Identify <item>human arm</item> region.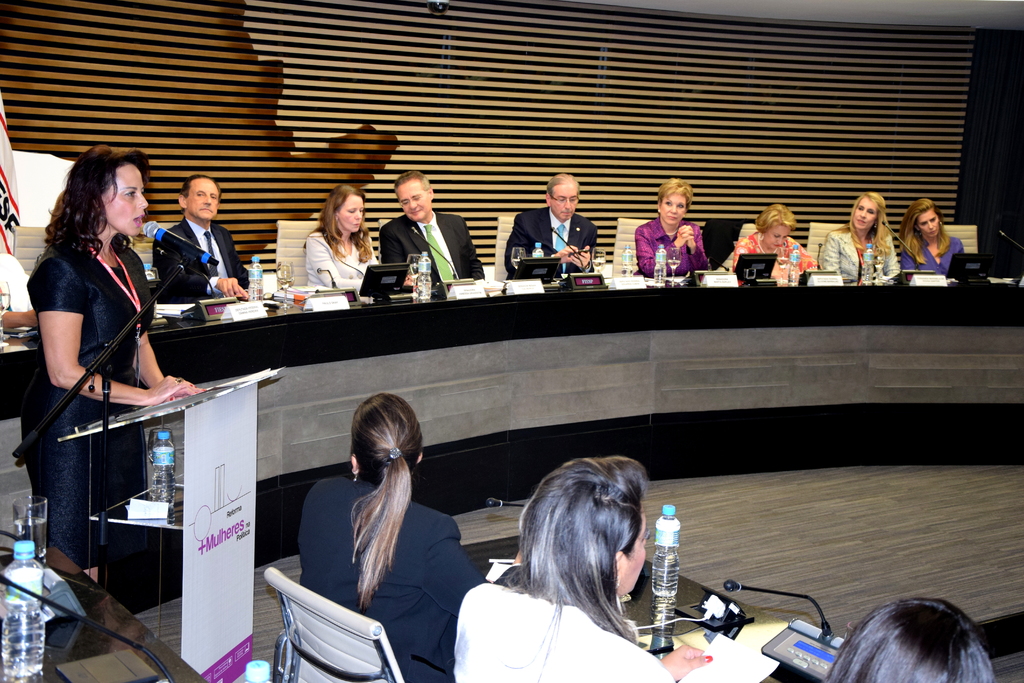
Region: left=366, top=230, right=415, bottom=284.
